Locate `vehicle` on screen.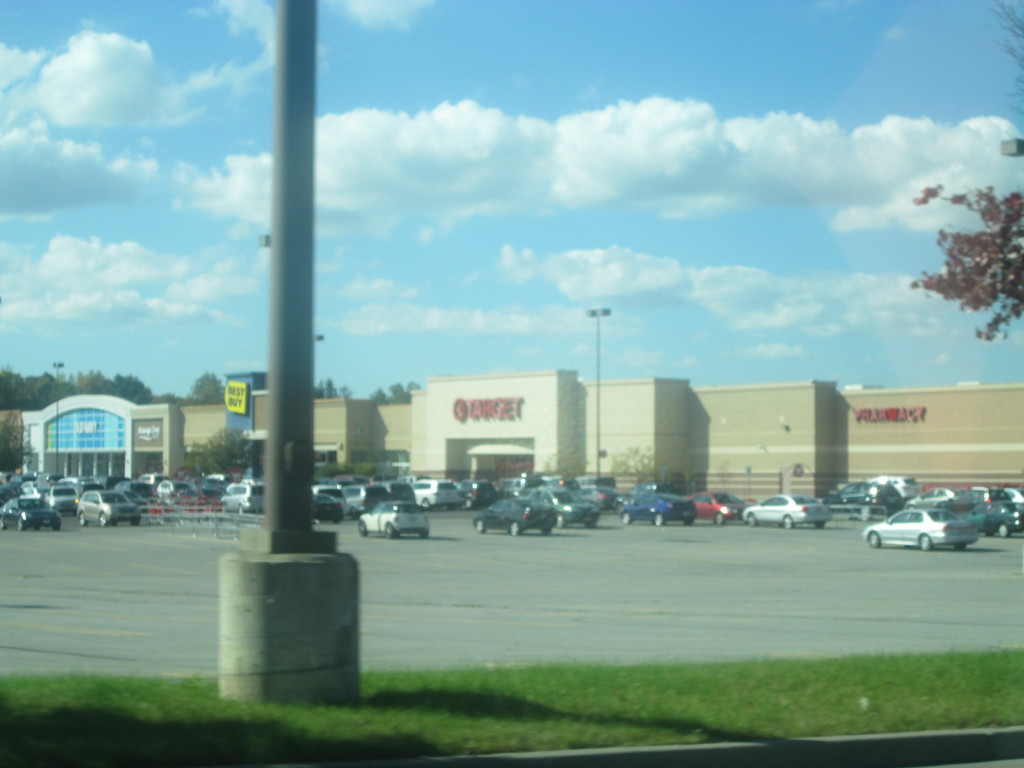
On screen at {"left": 0, "top": 495, "right": 65, "bottom": 536}.
